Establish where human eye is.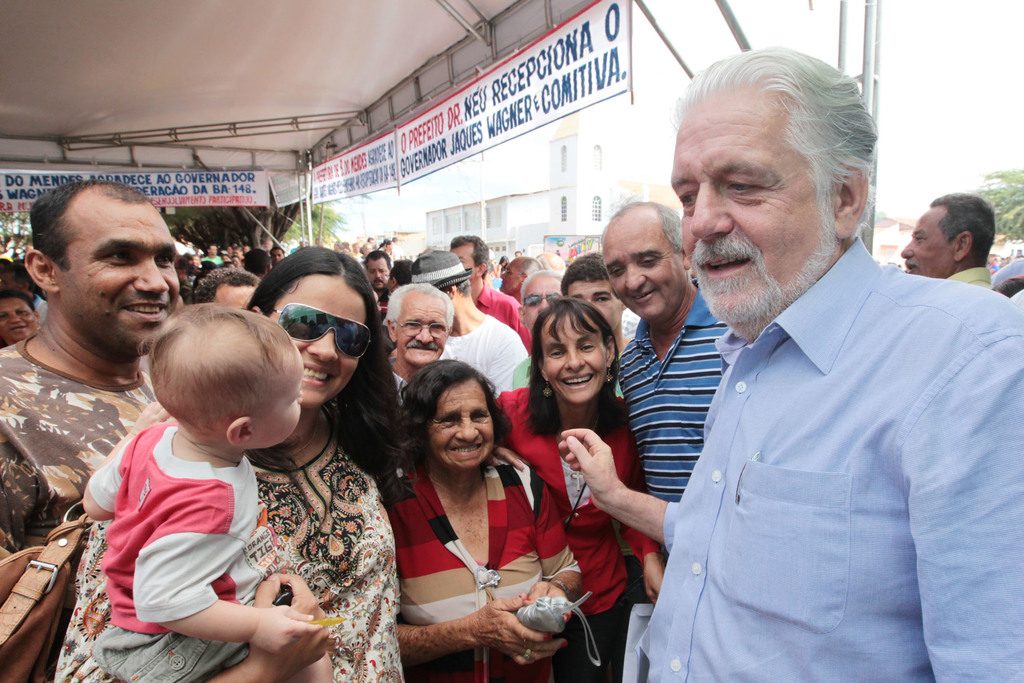
Established at <region>470, 409, 488, 420</region>.
